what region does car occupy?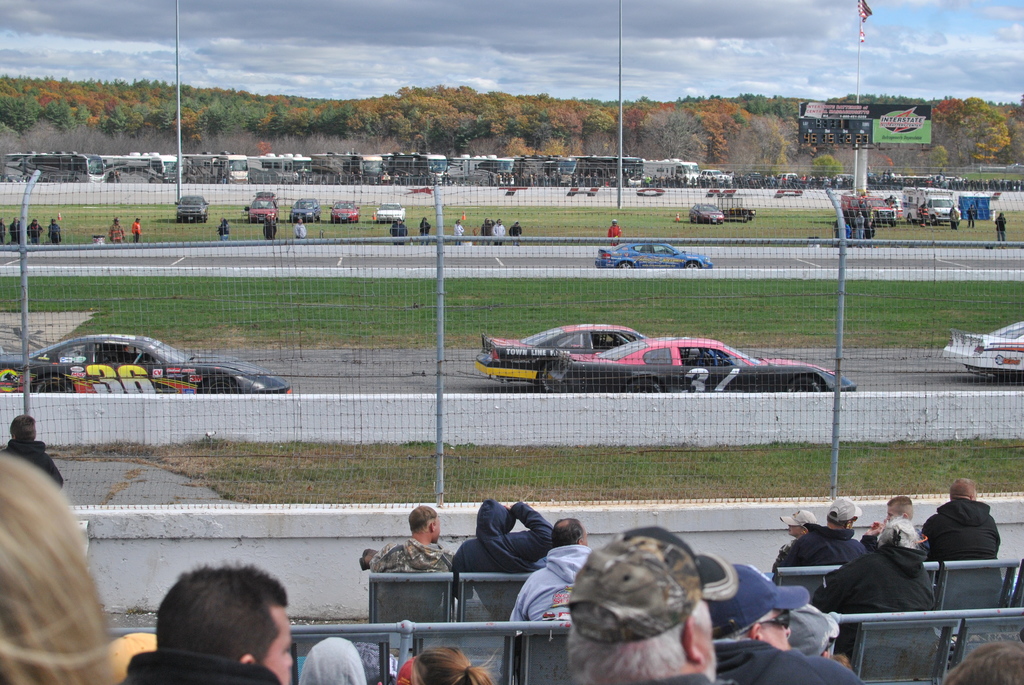
select_region(175, 193, 208, 223).
